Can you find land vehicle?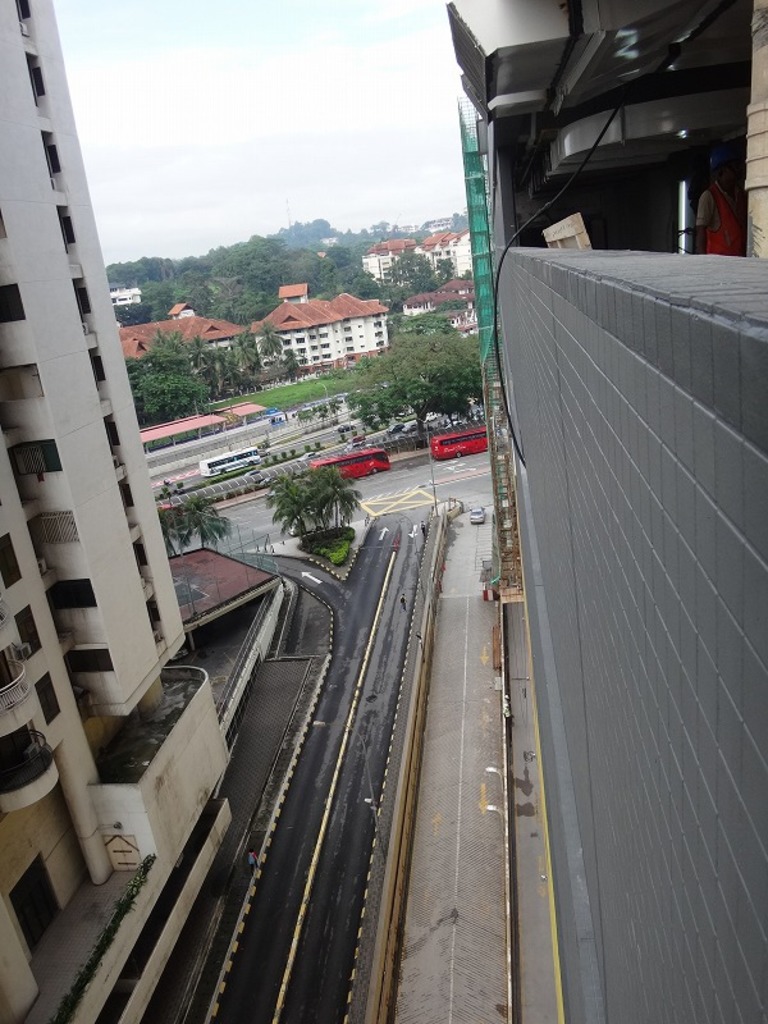
Yes, bounding box: bbox=(311, 445, 394, 486).
